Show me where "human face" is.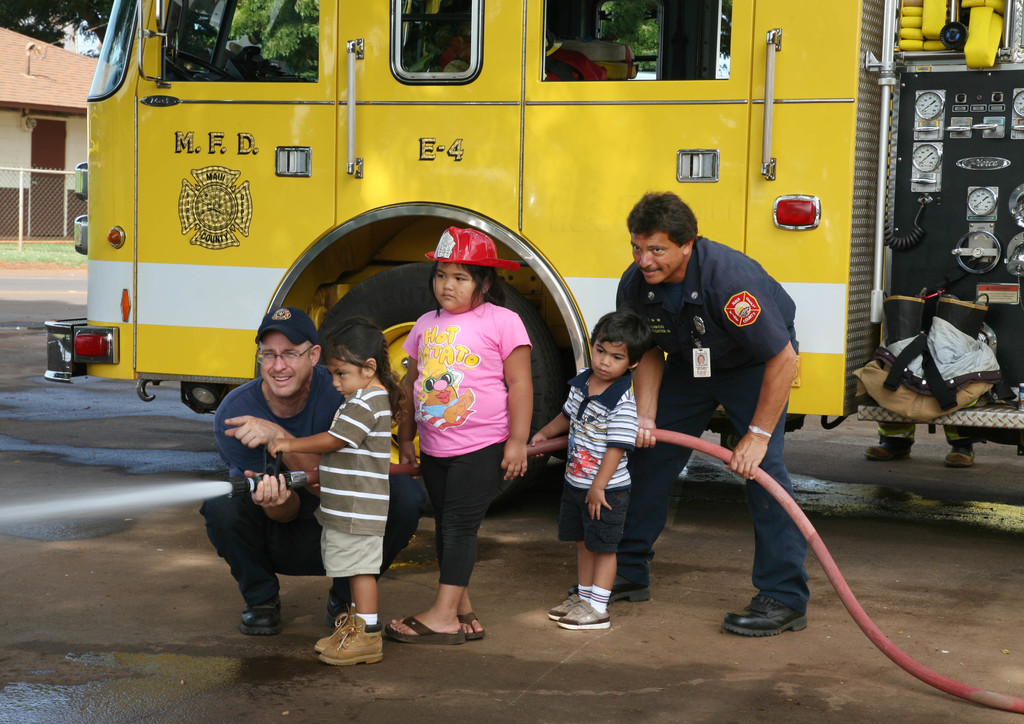
"human face" is at x1=323 y1=345 x2=366 y2=398.
